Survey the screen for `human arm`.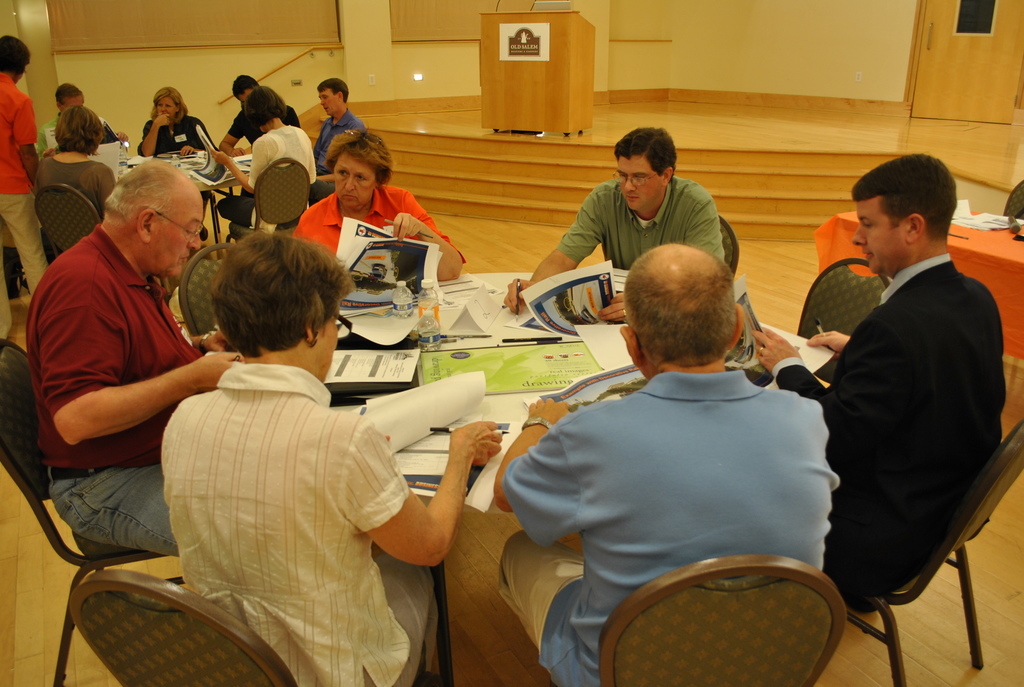
Survey found: 132/113/170/159.
